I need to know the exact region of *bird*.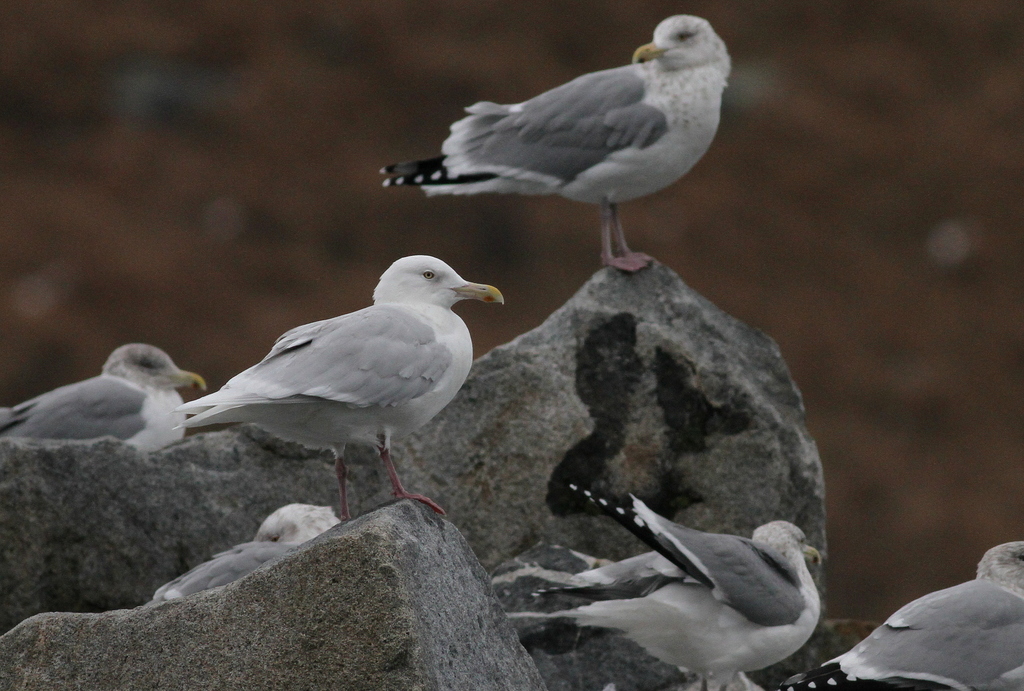
Region: region(152, 502, 344, 600).
